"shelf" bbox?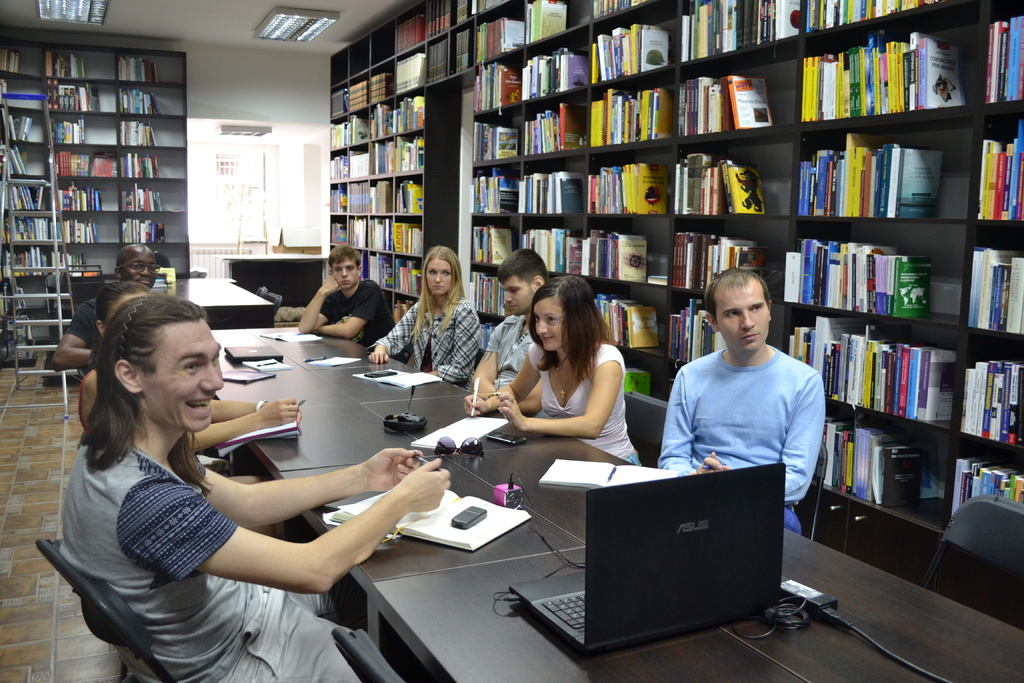
0, 282, 15, 324
